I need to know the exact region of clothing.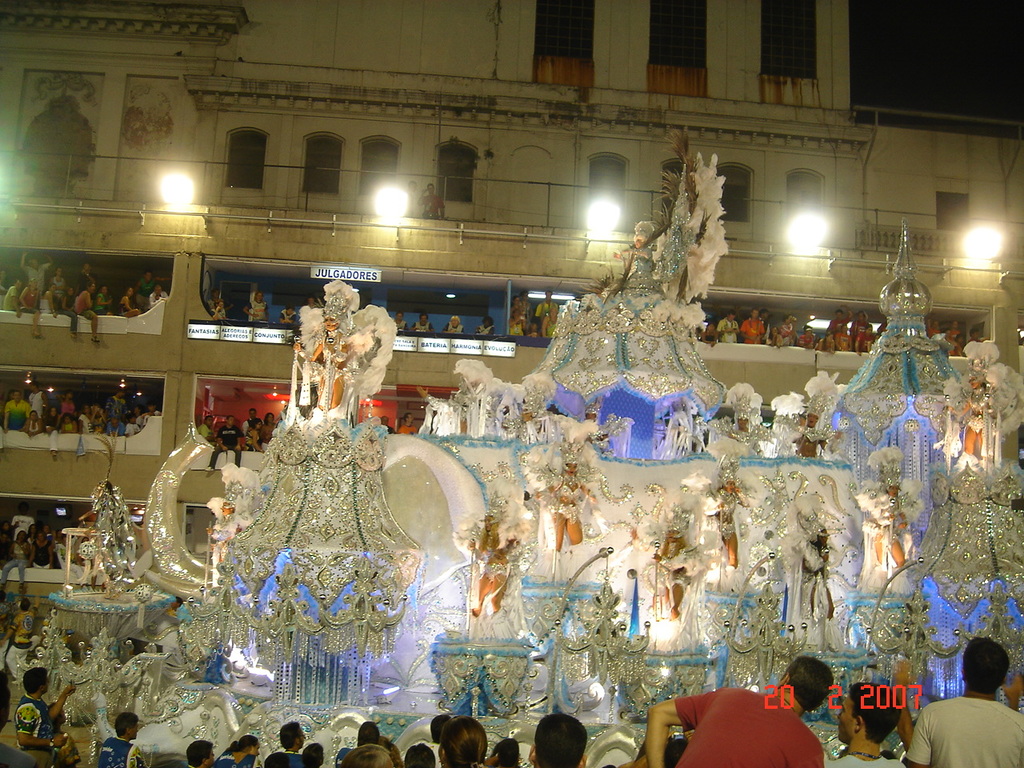
Region: bbox=[3, 639, 22, 691].
